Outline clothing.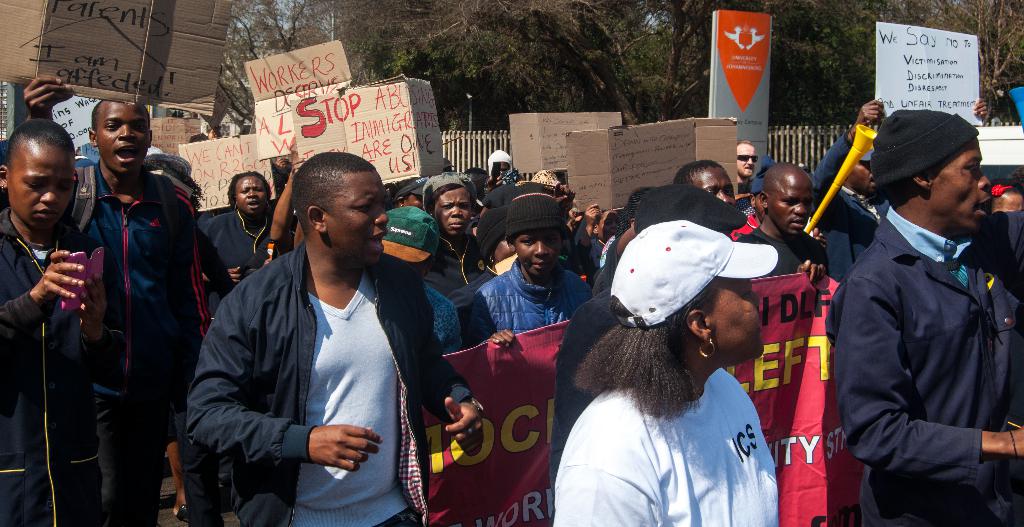
Outline: (left=198, top=202, right=290, bottom=307).
